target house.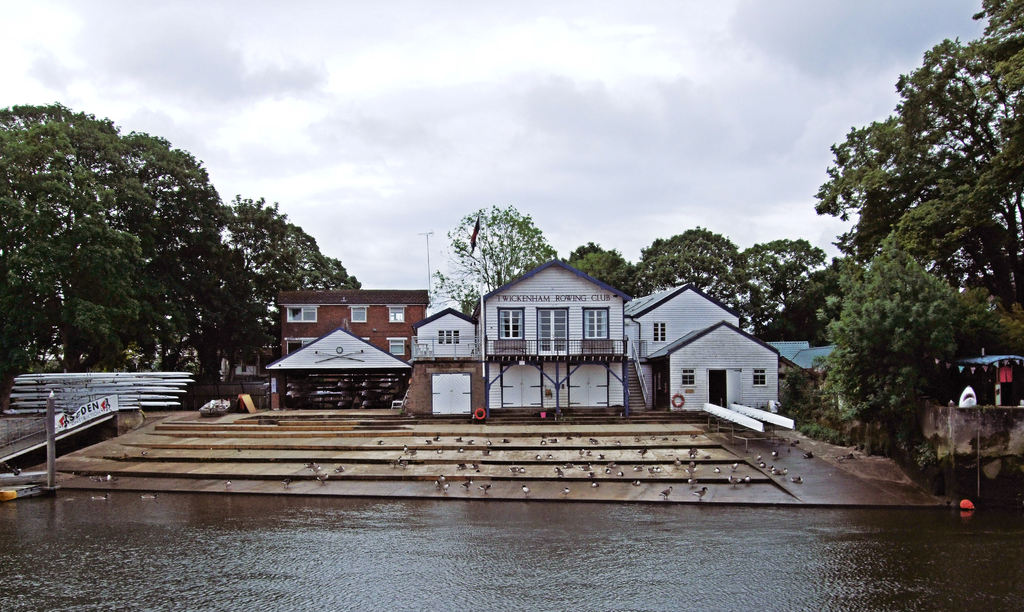
Target region: box(417, 319, 471, 358).
